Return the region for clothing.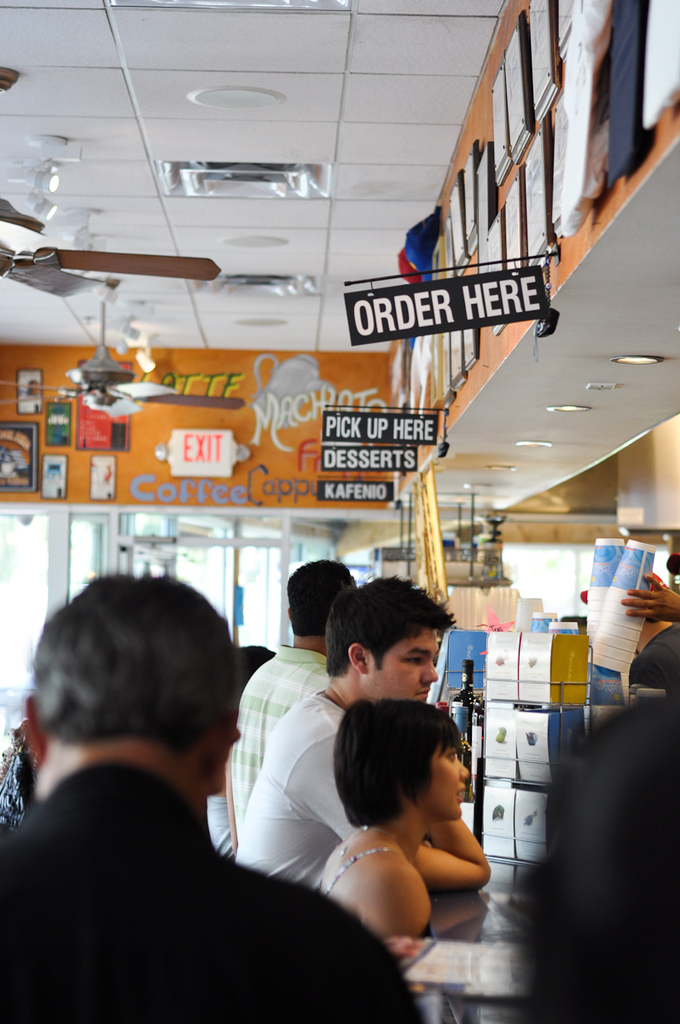
bbox=(204, 788, 232, 864).
